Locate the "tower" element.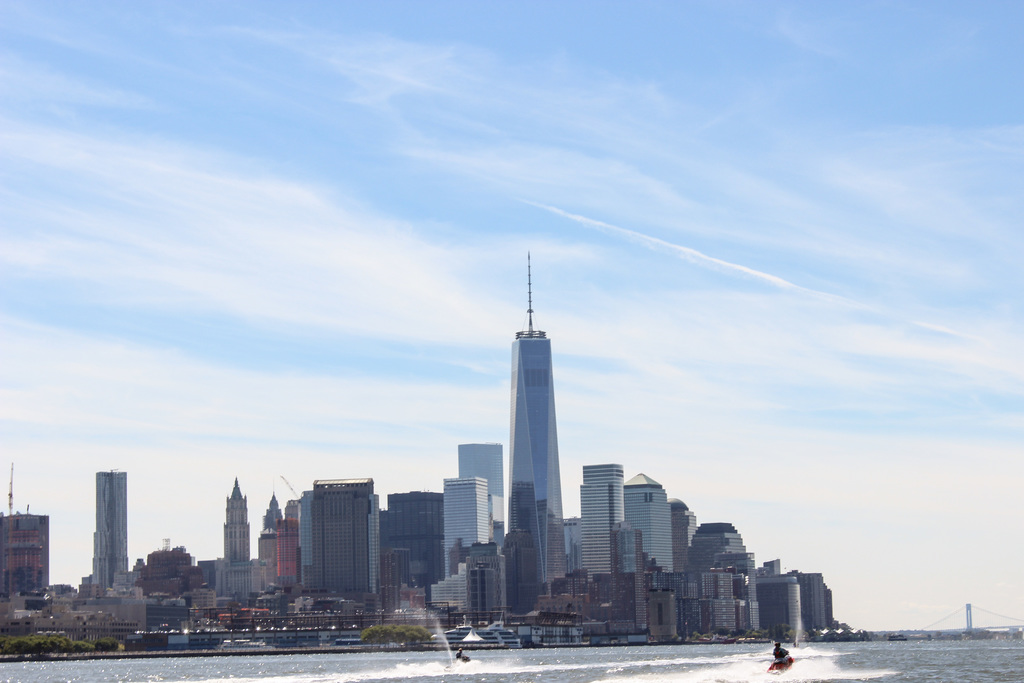
Element bbox: l=503, t=251, r=571, b=602.
